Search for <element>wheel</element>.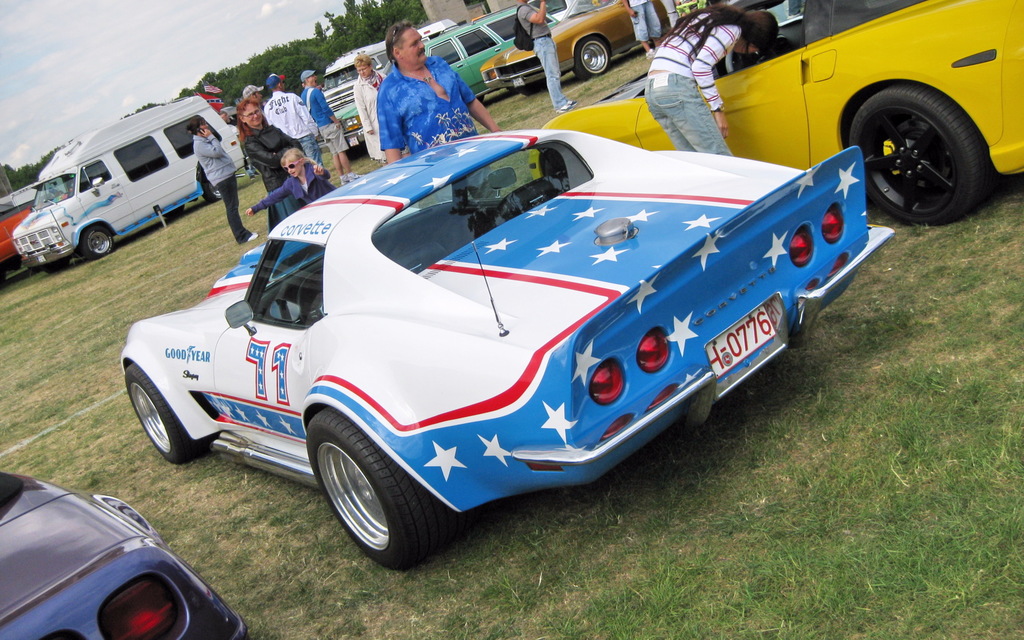
Found at <box>202,180,220,204</box>.
